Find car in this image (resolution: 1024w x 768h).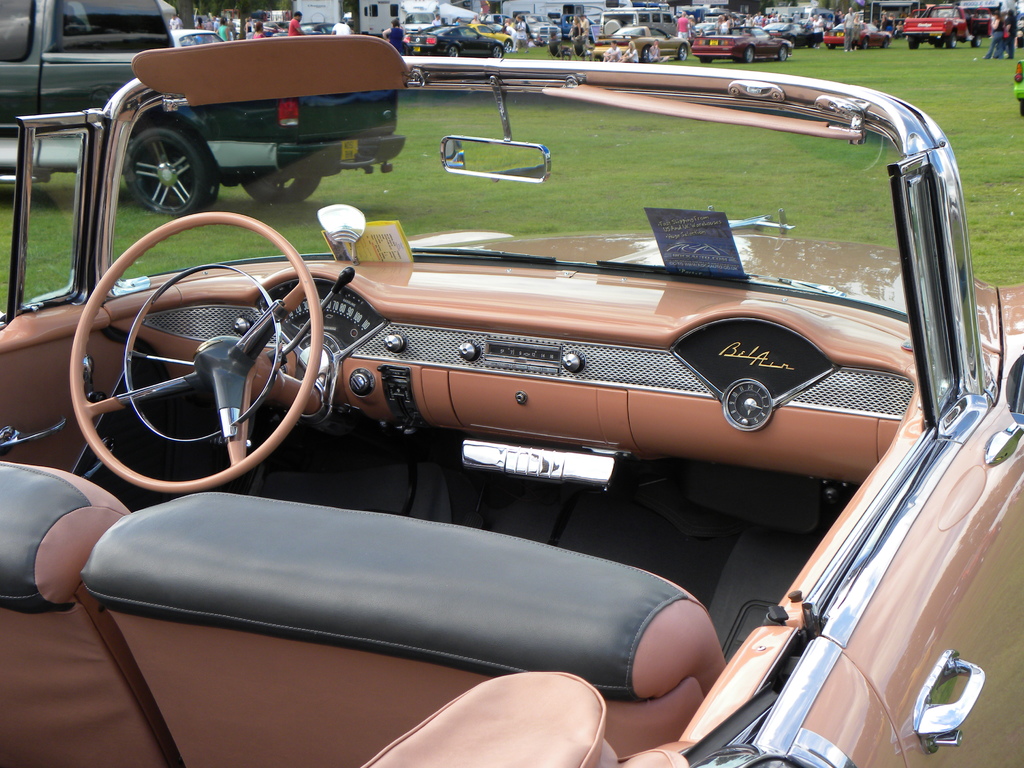
crop(813, 13, 901, 54).
